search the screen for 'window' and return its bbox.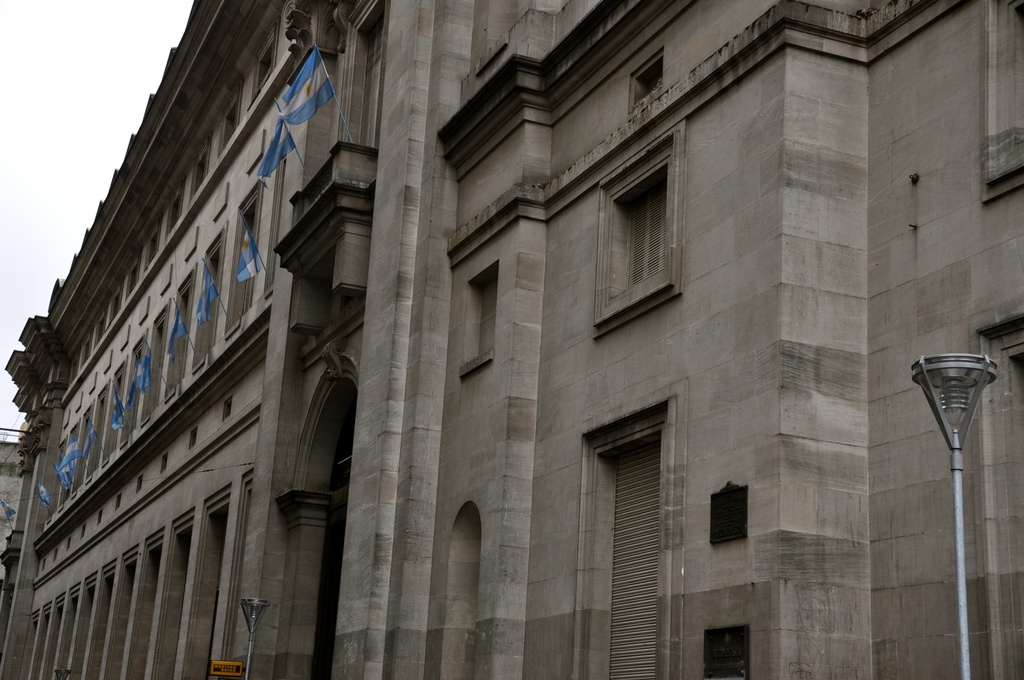
Found: BBox(606, 139, 698, 320).
